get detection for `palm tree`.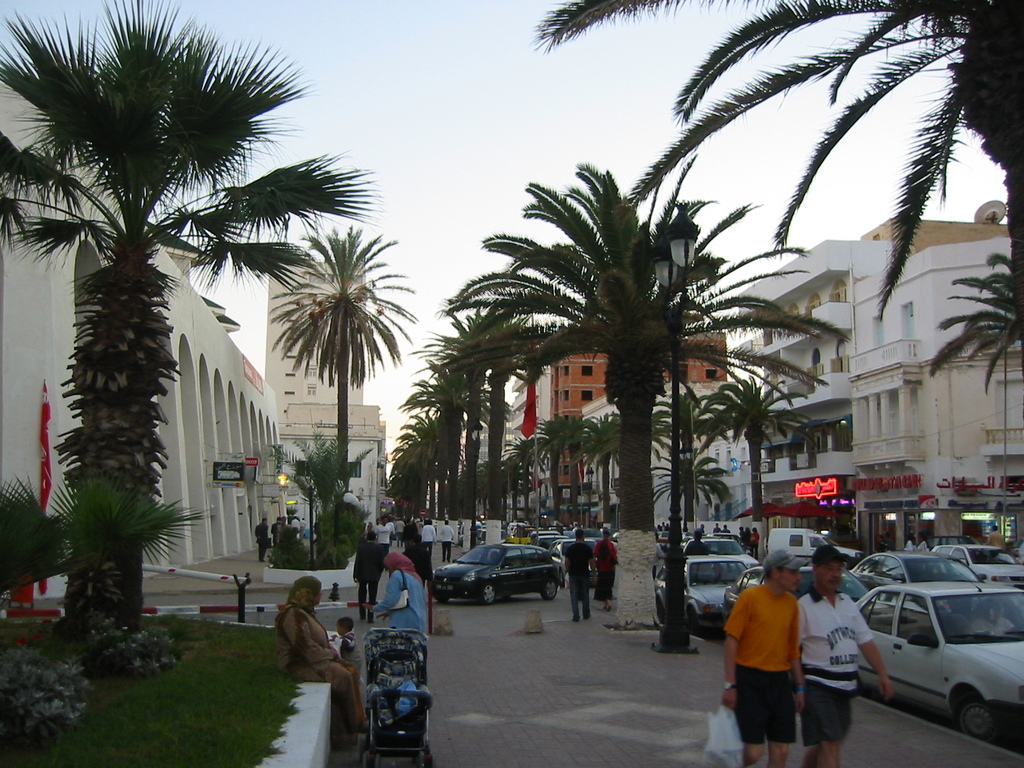
Detection: x1=268 y1=234 x2=413 y2=504.
